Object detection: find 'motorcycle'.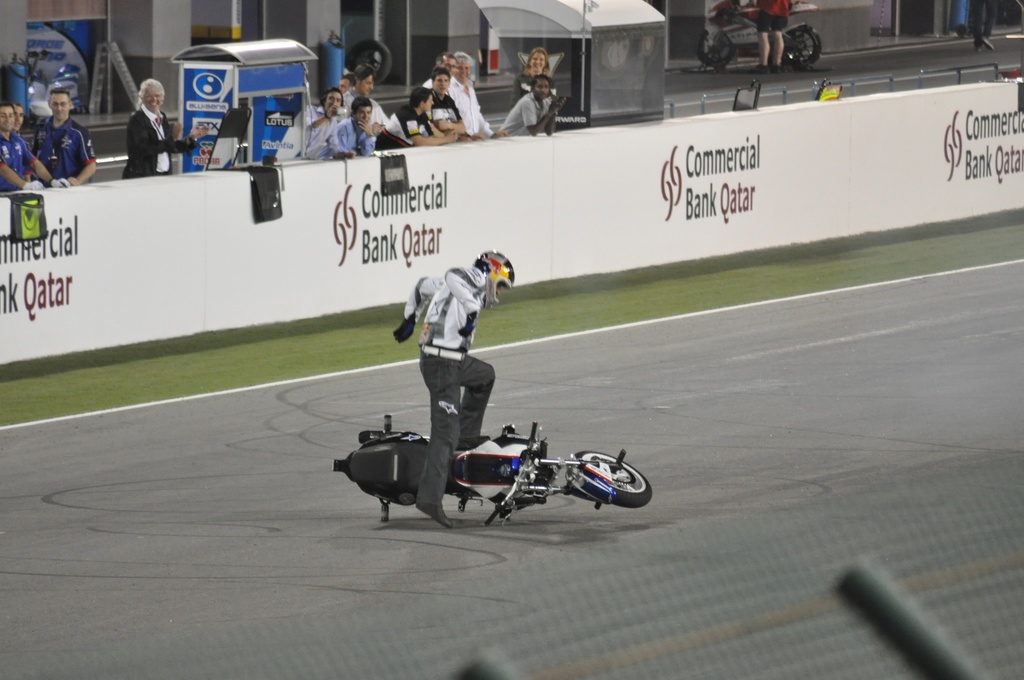
box(330, 420, 653, 526).
